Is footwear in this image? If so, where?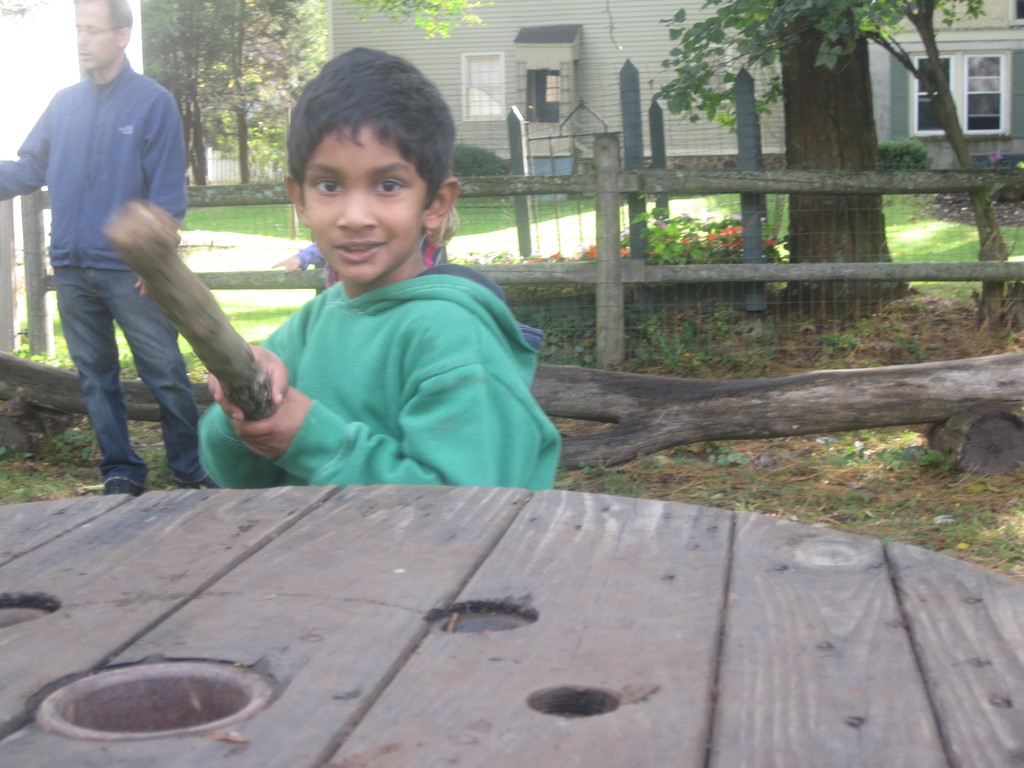
Yes, at [100, 479, 141, 497].
